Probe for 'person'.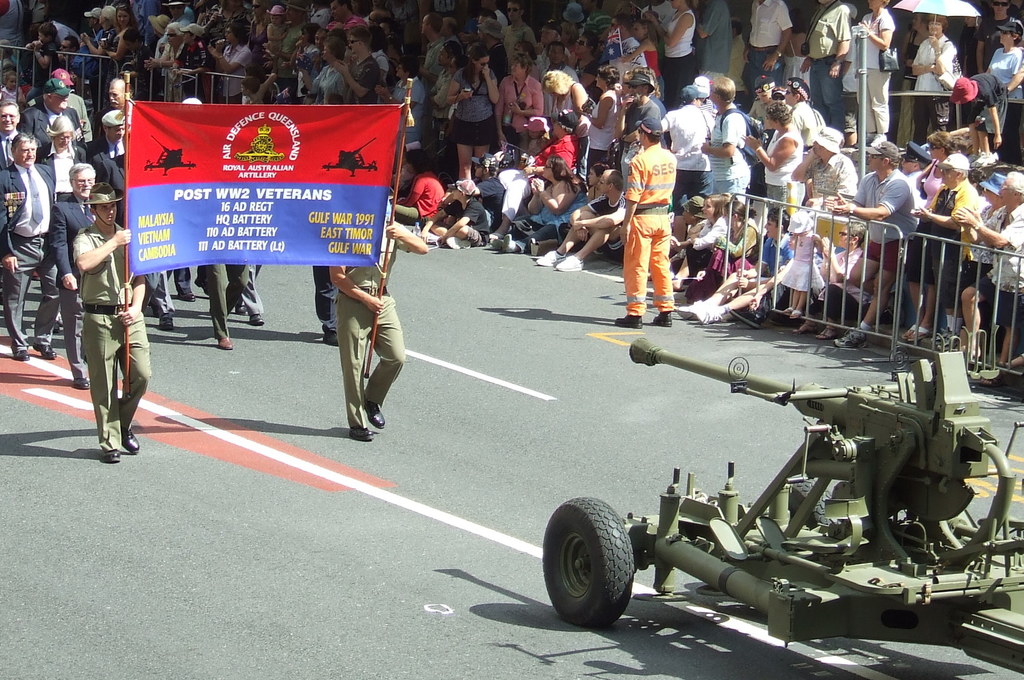
Probe result: 38 111 87 327.
